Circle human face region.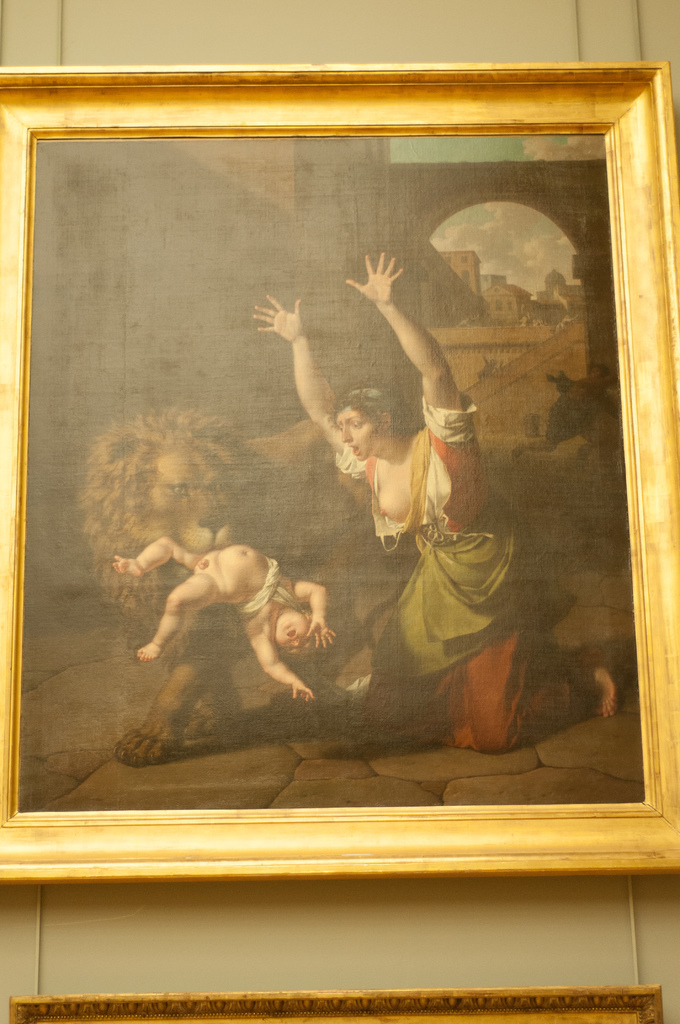
Region: l=339, t=396, r=383, b=461.
